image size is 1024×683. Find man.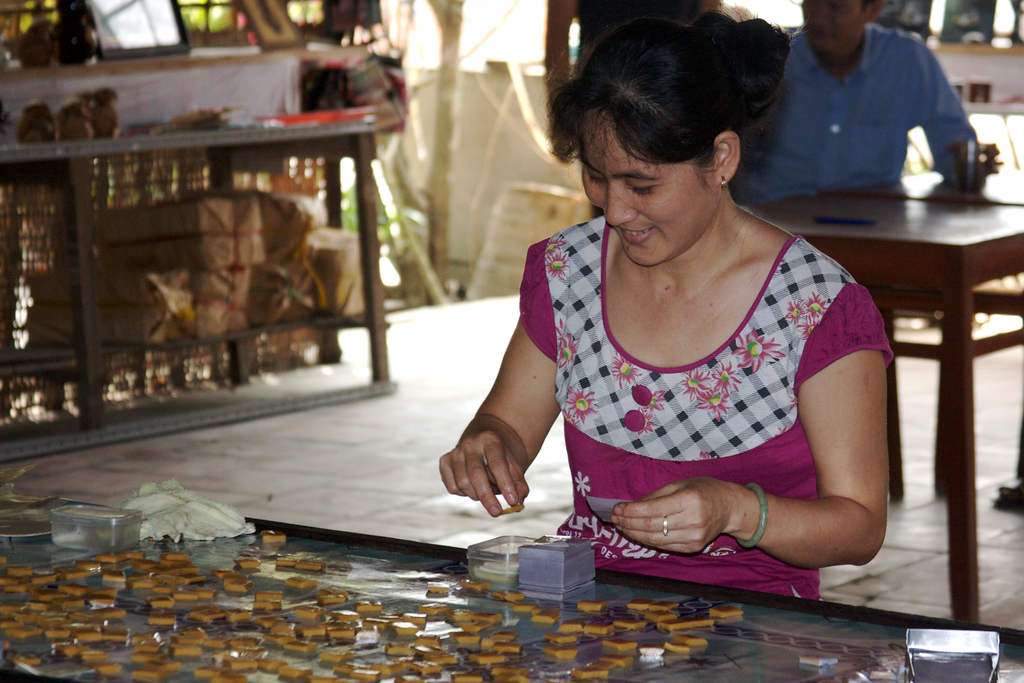
pyautogui.locateOnScreen(740, 0, 998, 208).
